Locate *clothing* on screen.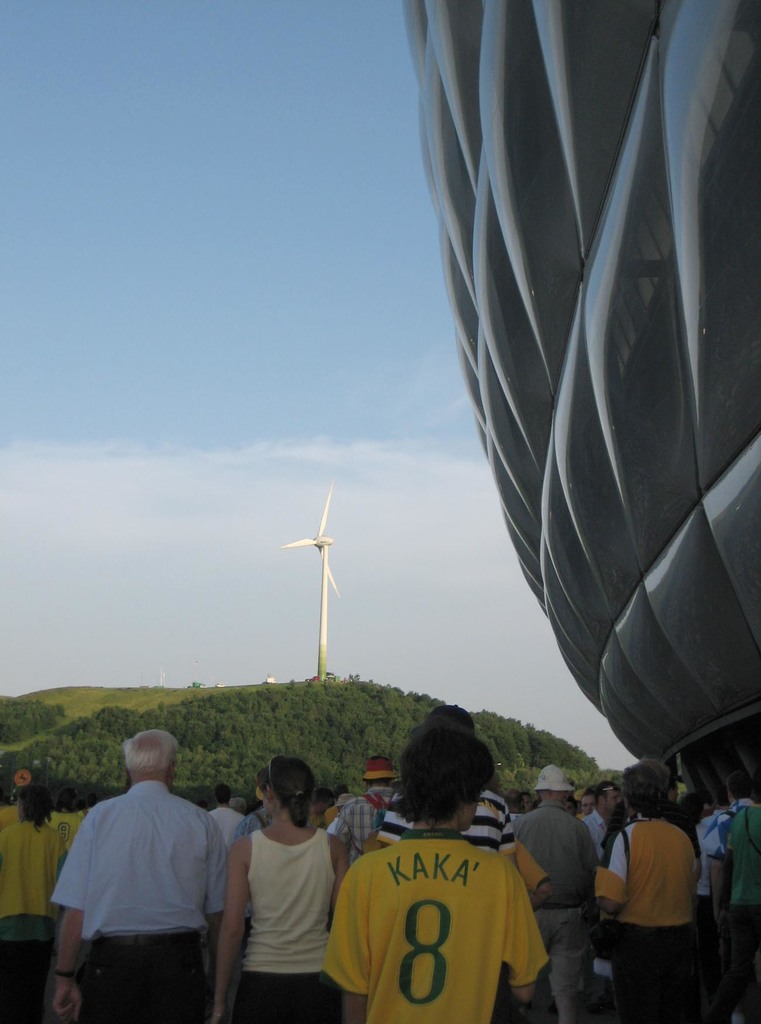
On screen at [x1=0, y1=810, x2=60, y2=1020].
